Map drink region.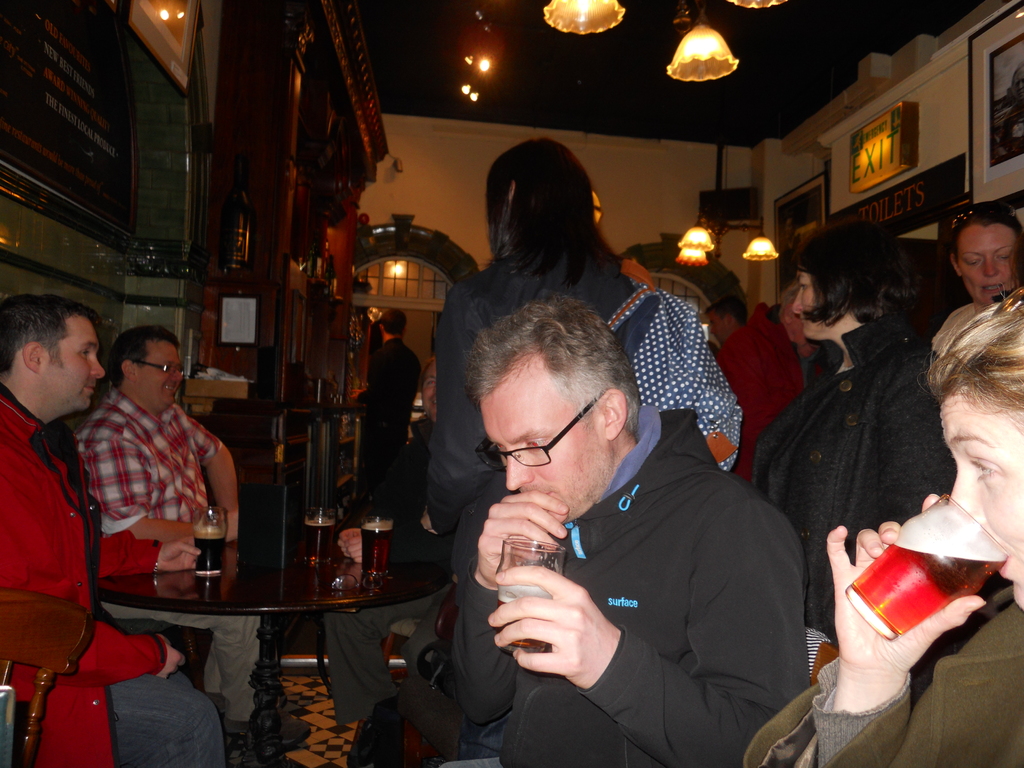
Mapped to (307, 519, 335, 566).
